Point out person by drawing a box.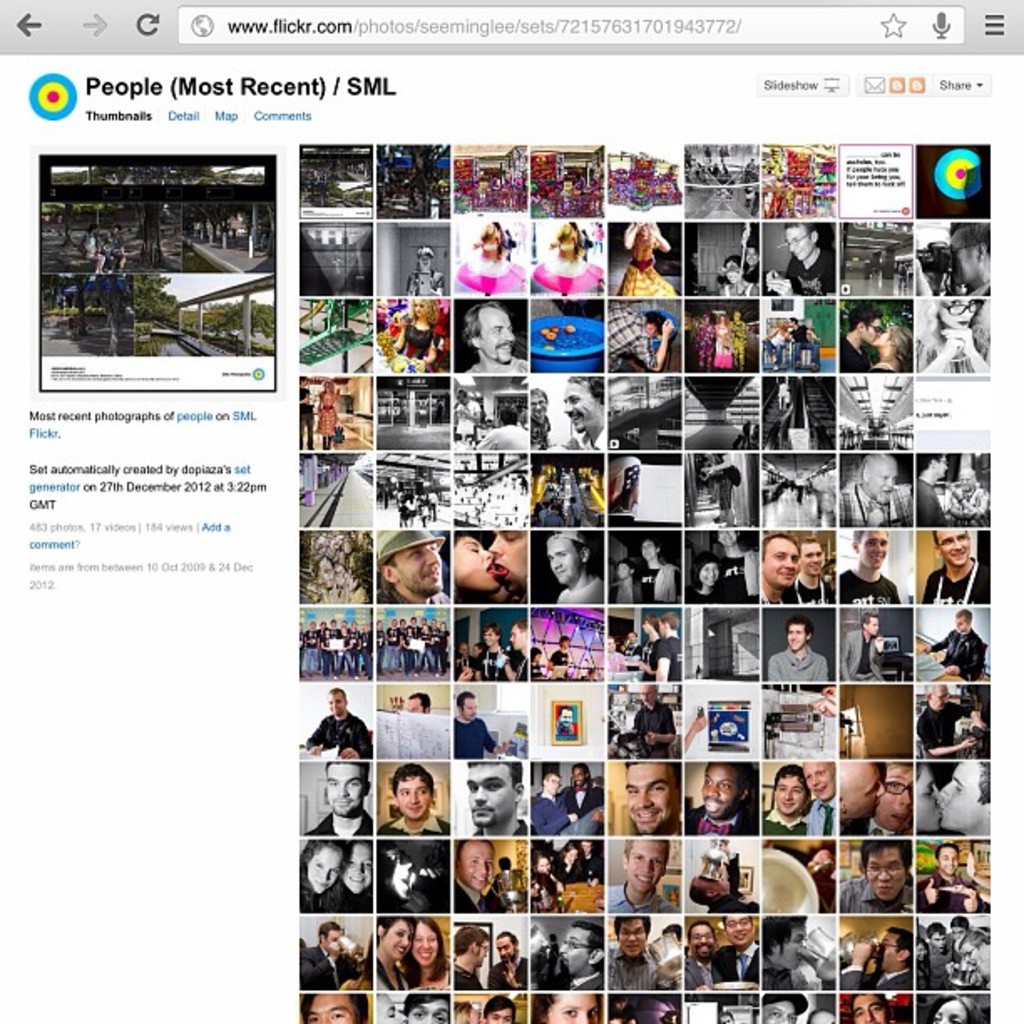
{"left": 626, "top": 765, "right": 679, "bottom": 837}.
